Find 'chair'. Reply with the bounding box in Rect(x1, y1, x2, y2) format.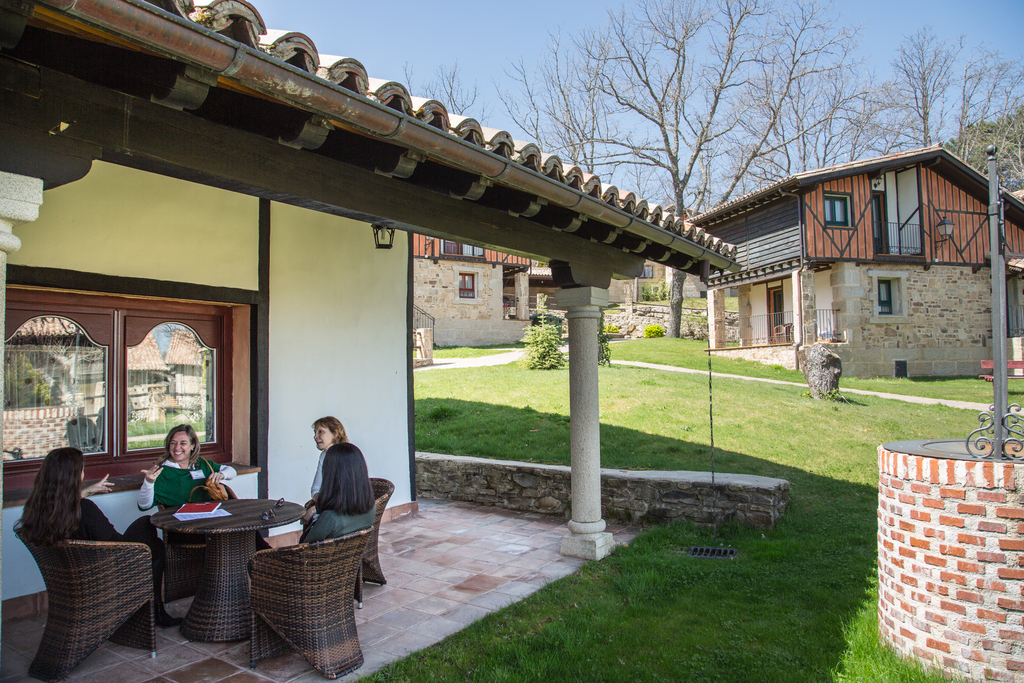
Rect(302, 473, 401, 609).
